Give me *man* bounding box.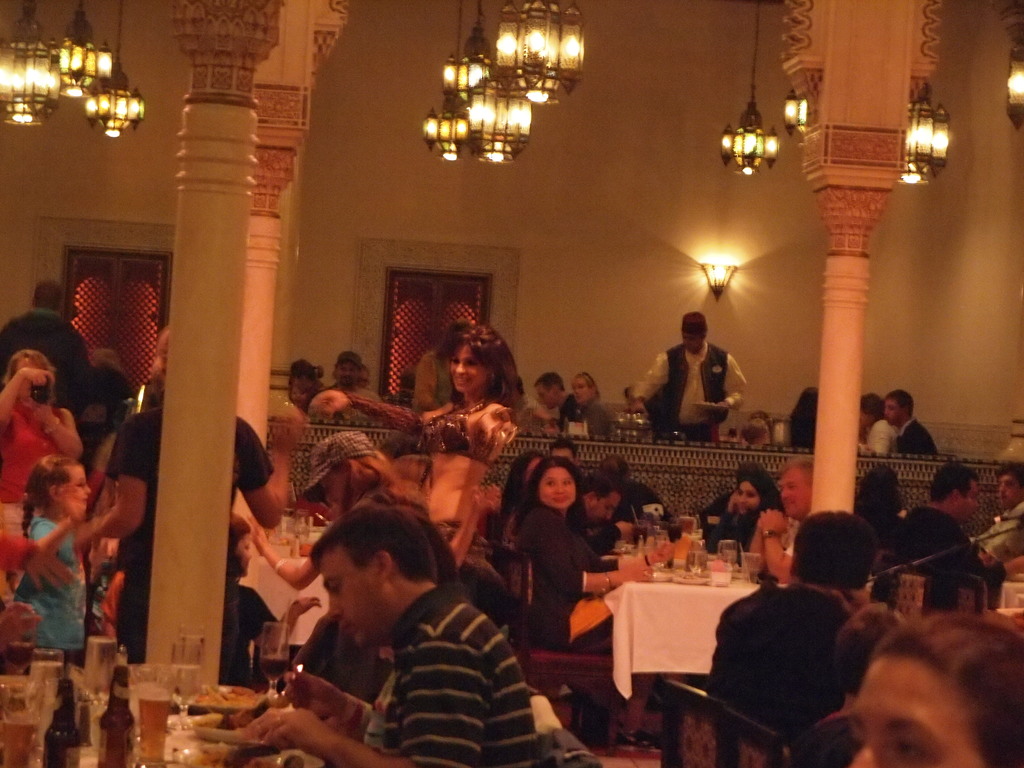
330 348 385 407.
